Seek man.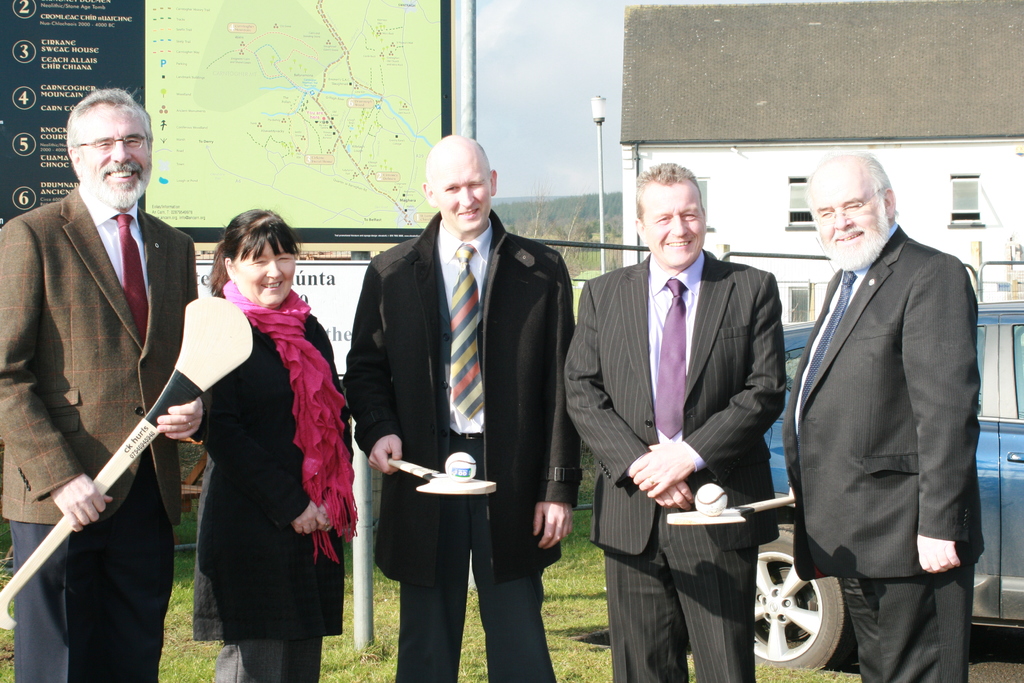
(left=339, top=135, right=578, bottom=682).
